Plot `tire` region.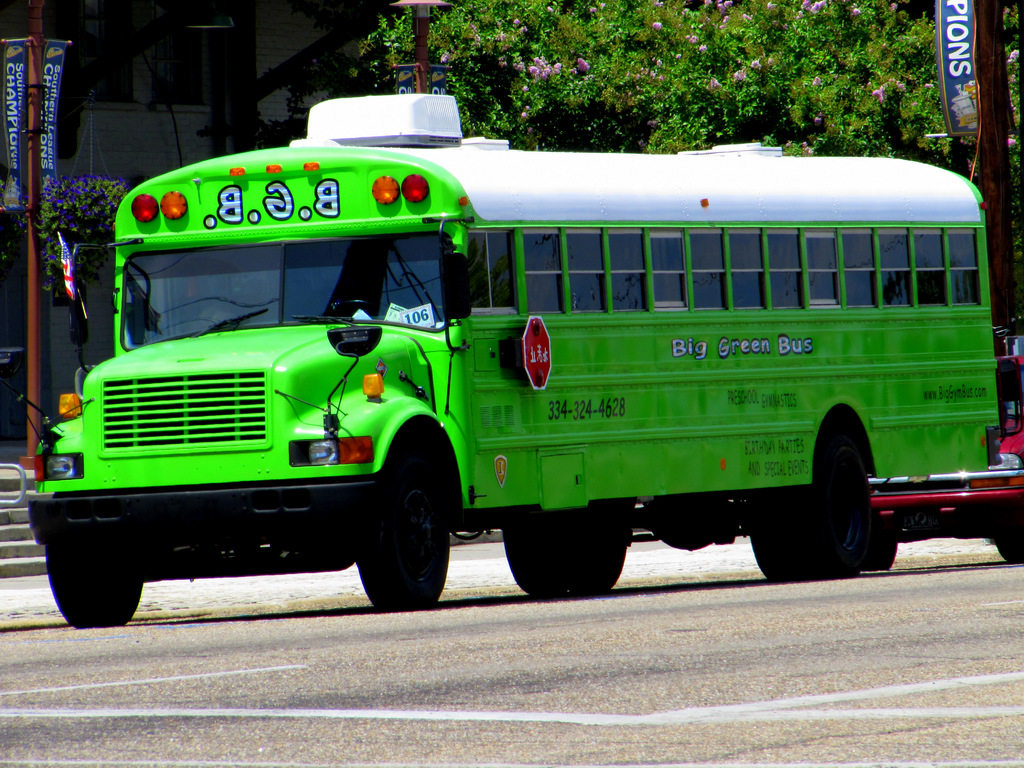
Plotted at (x1=863, y1=535, x2=897, y2=579).
